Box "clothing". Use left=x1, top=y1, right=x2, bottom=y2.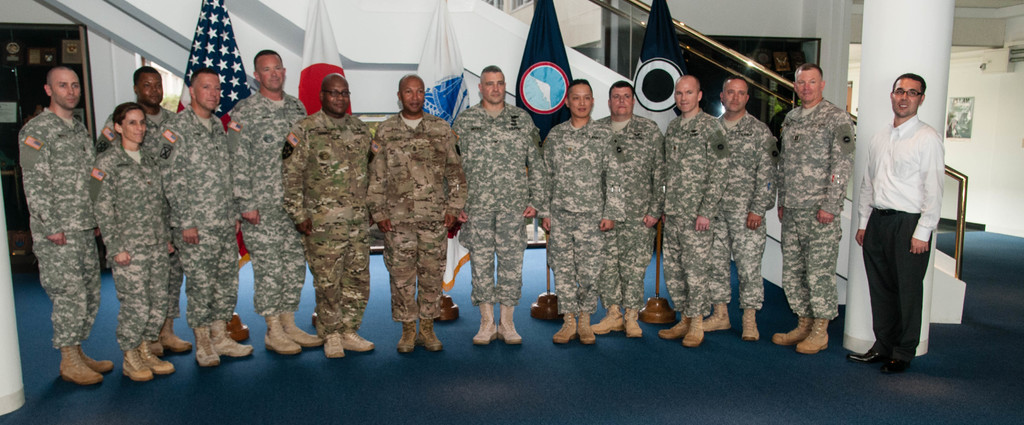
left=104, top=240, right=169, bottom=351.
